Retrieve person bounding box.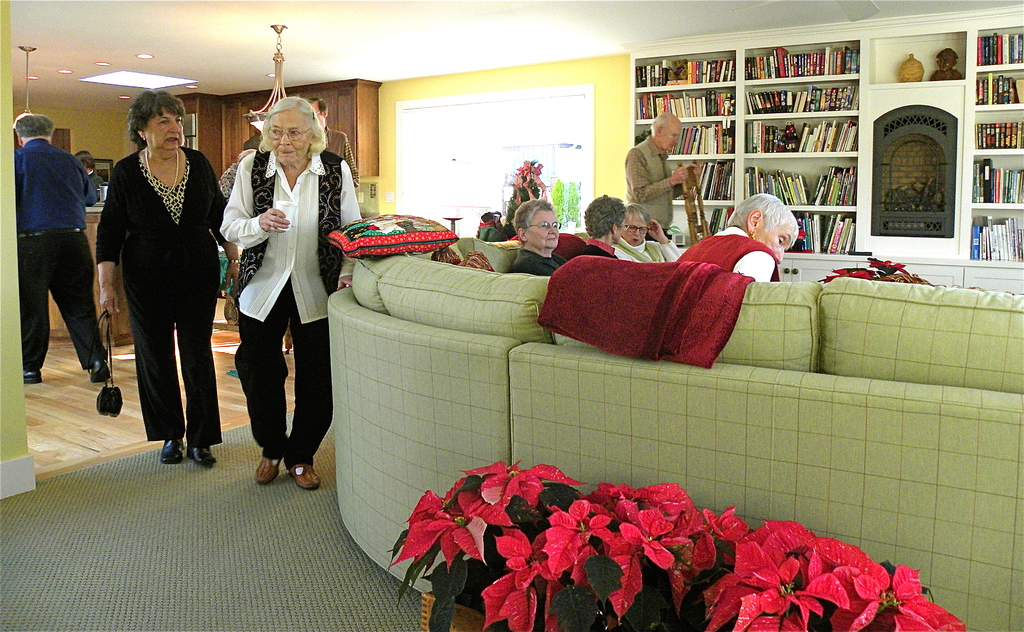
Bounding box: (x1=509, y1=201, x2=570, y2=277).
